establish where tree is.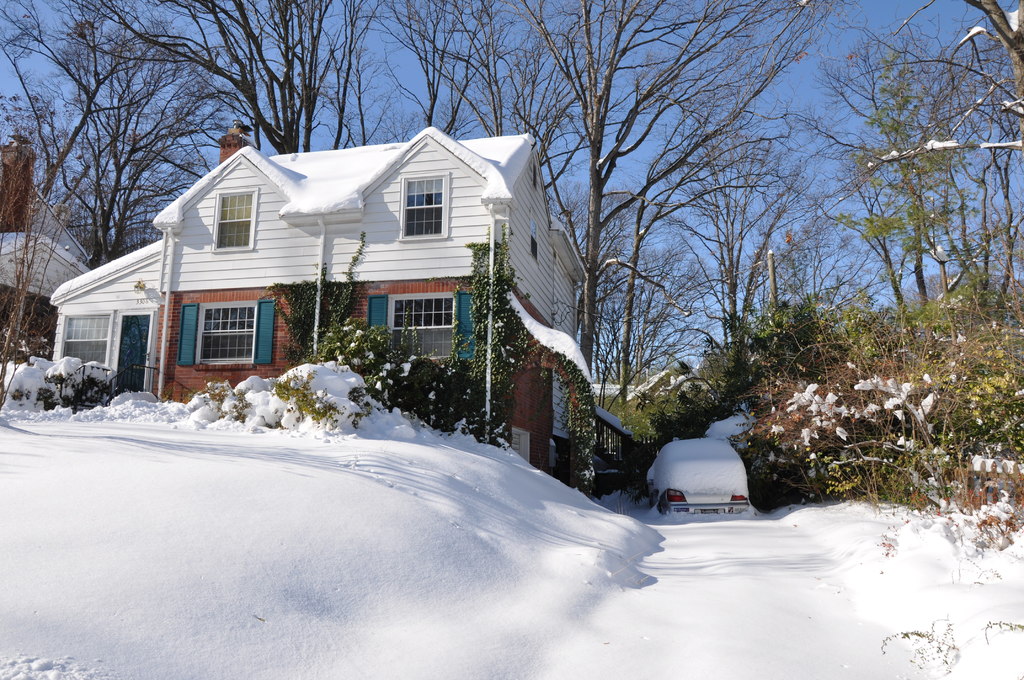
Established at <region>76, 0, 228, 263</region>.
